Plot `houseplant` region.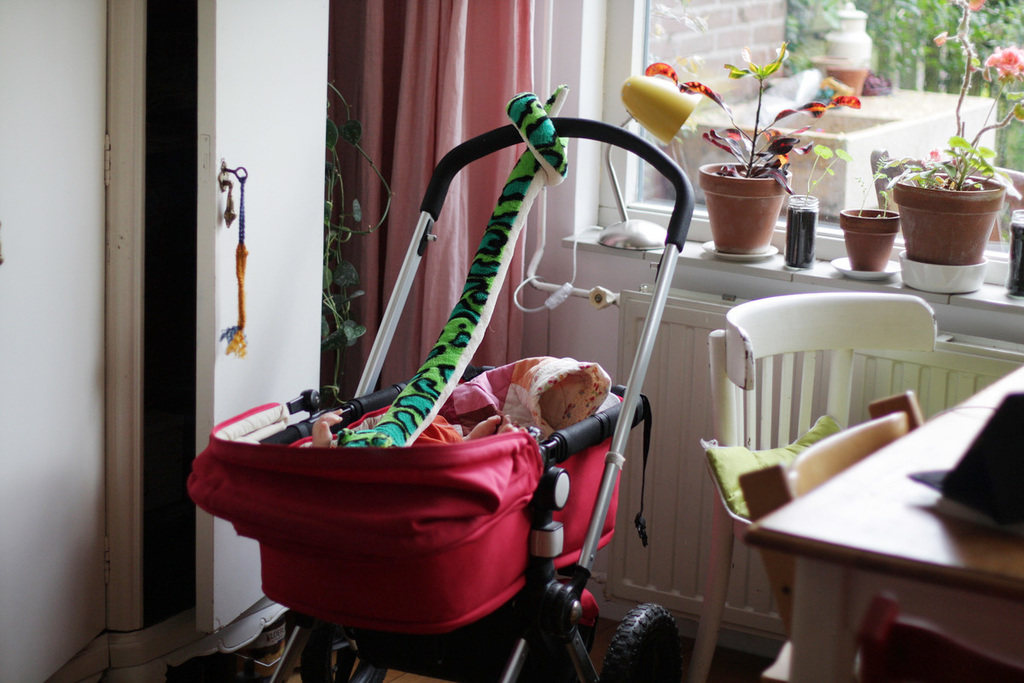
Plotted at <region>781, 138, 858, 275</region>.
